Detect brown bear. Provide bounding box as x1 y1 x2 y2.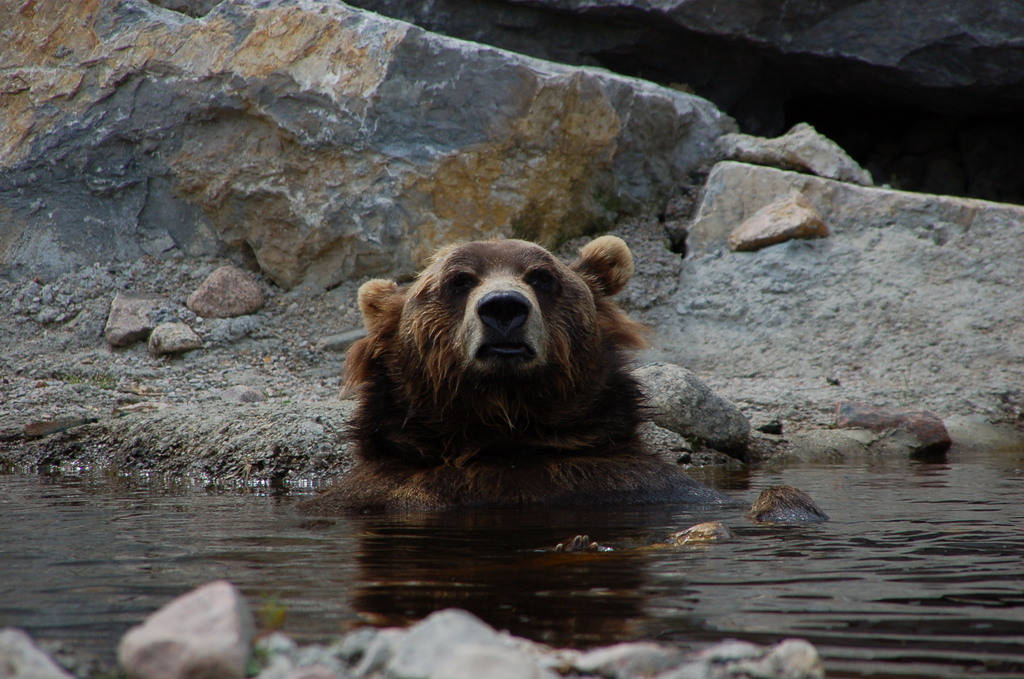
292 231 831 553.
